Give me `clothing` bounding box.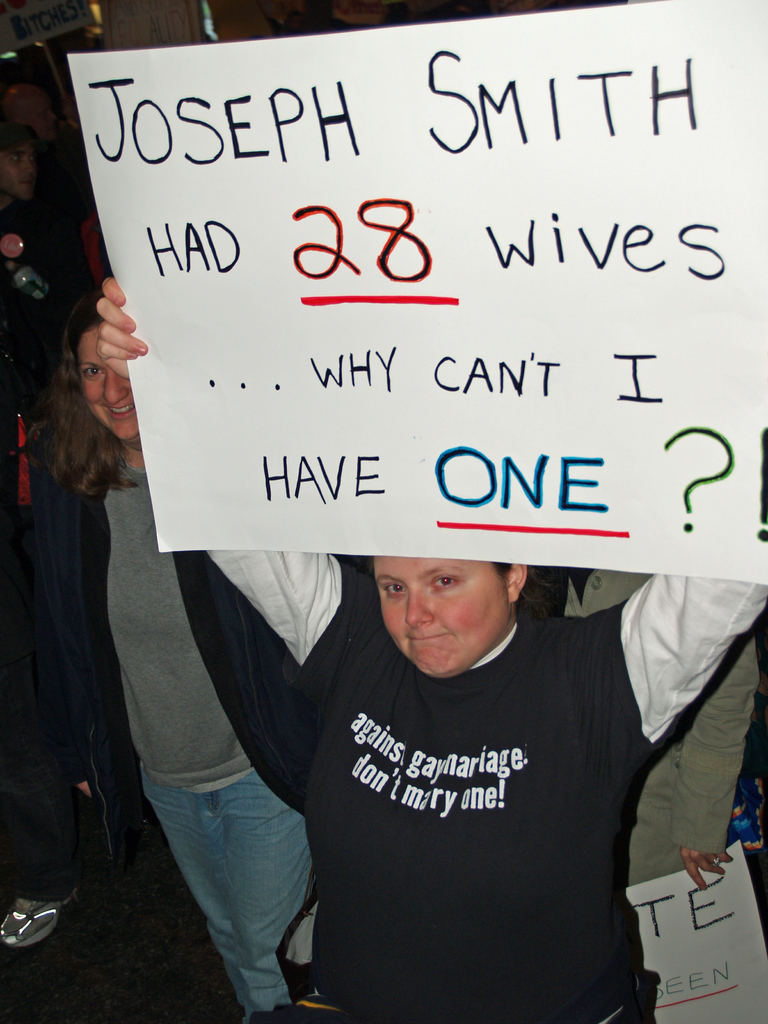
560,568,759,883.
